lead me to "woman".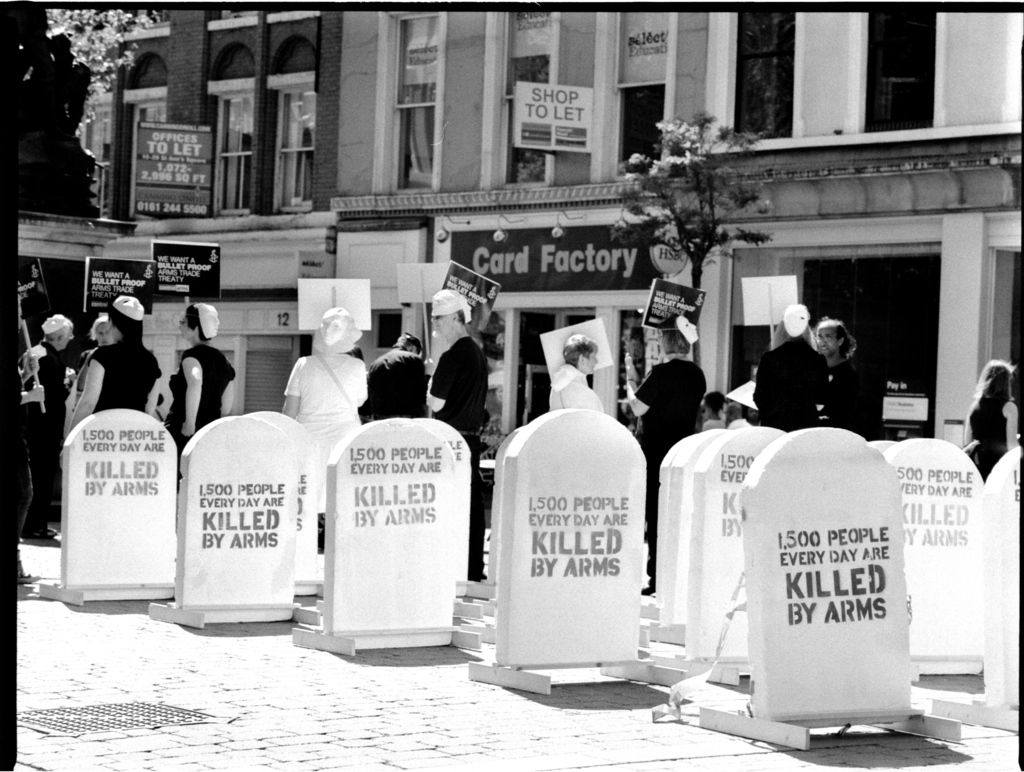
Lead to (285, 304, 372, 515).
